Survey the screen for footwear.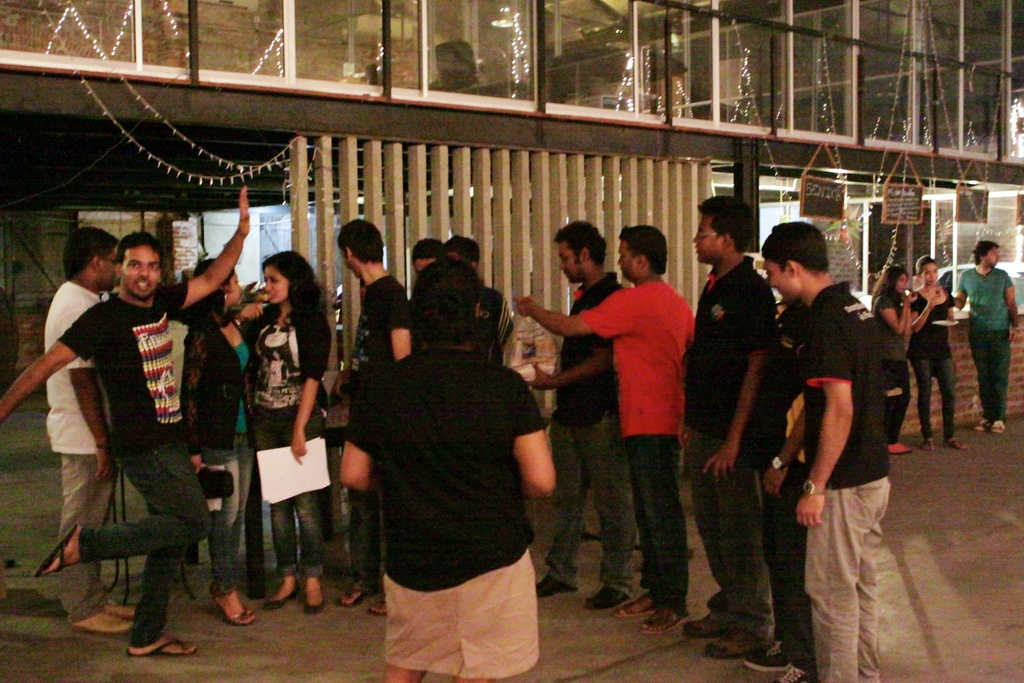
Survey found: BBox(72, 609, 134, 639).
